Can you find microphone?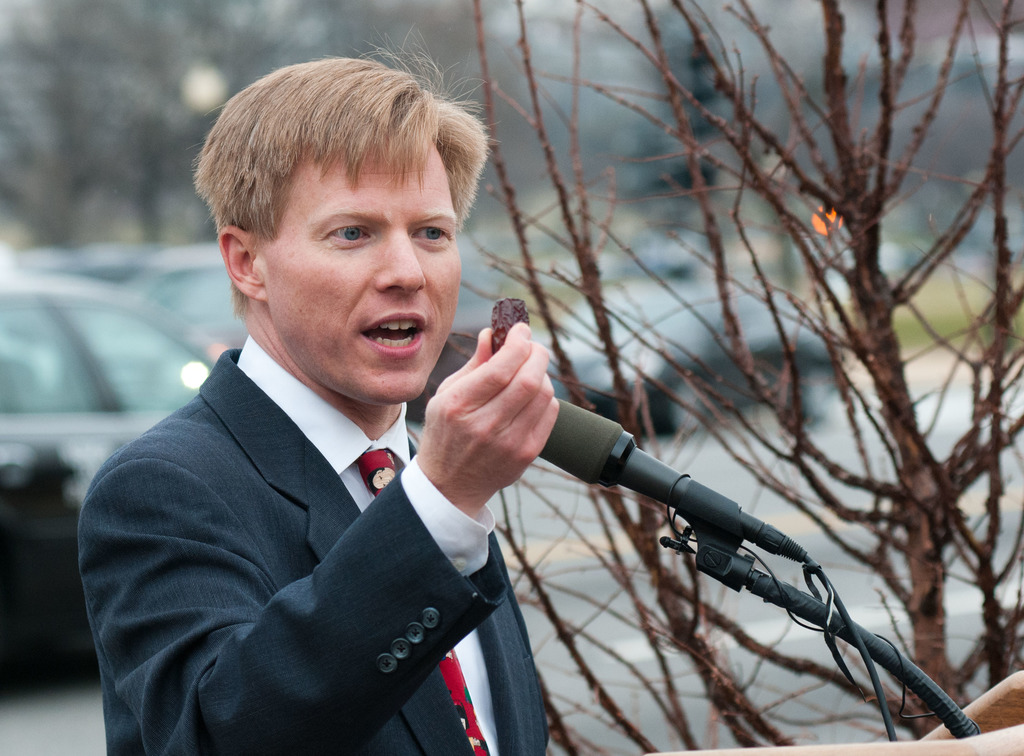
Yes, bounding box: <bbox>526, 391, 821, 577</bbox>.
